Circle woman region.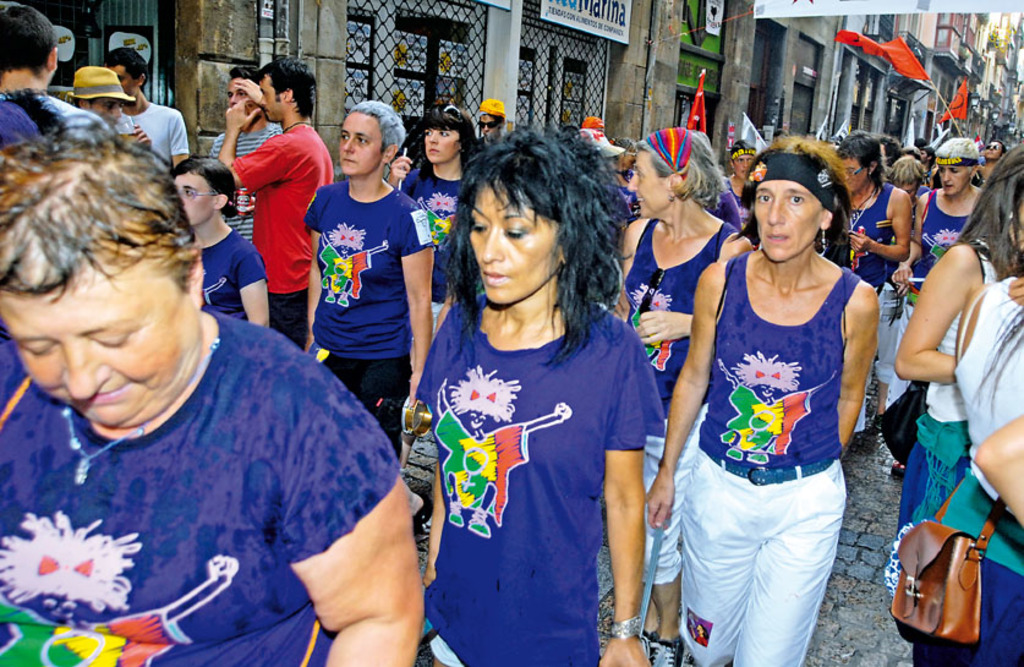
Region: 169 155 269 328.
